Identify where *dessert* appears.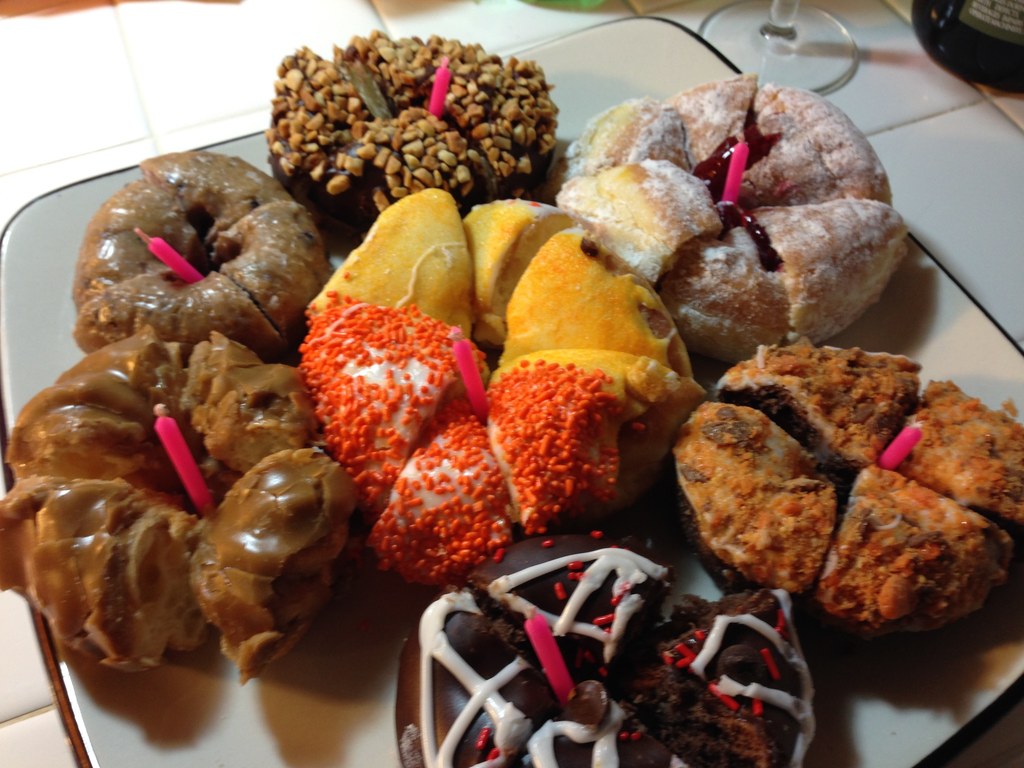
Appears at box=[308, 184, 689, 581].
